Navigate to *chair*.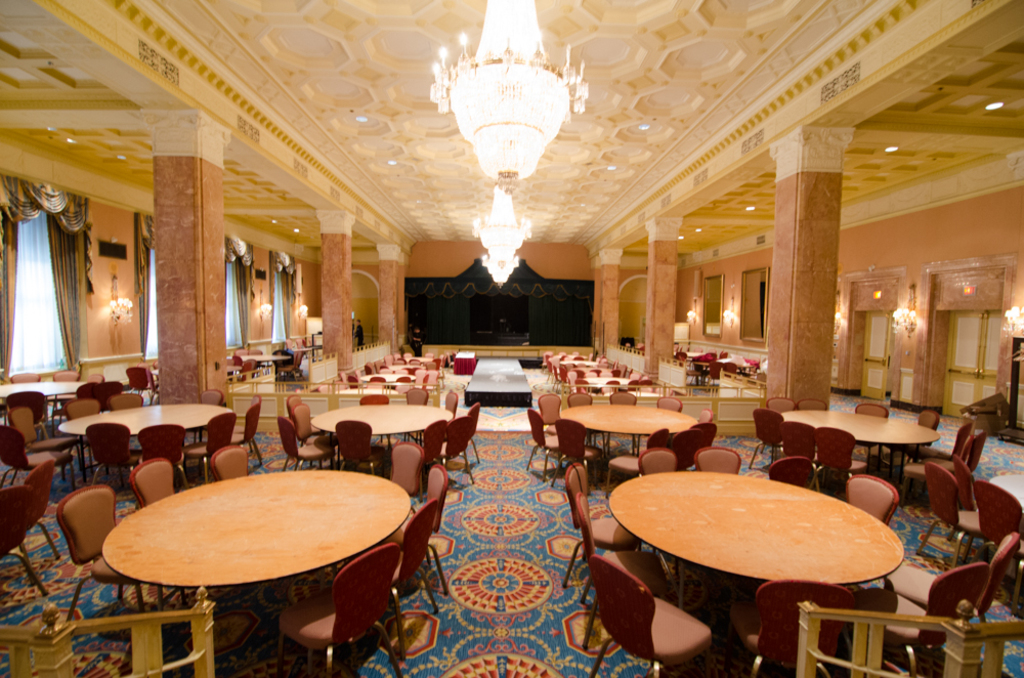
Navigation target: crop(333, 418, 389, 481).
